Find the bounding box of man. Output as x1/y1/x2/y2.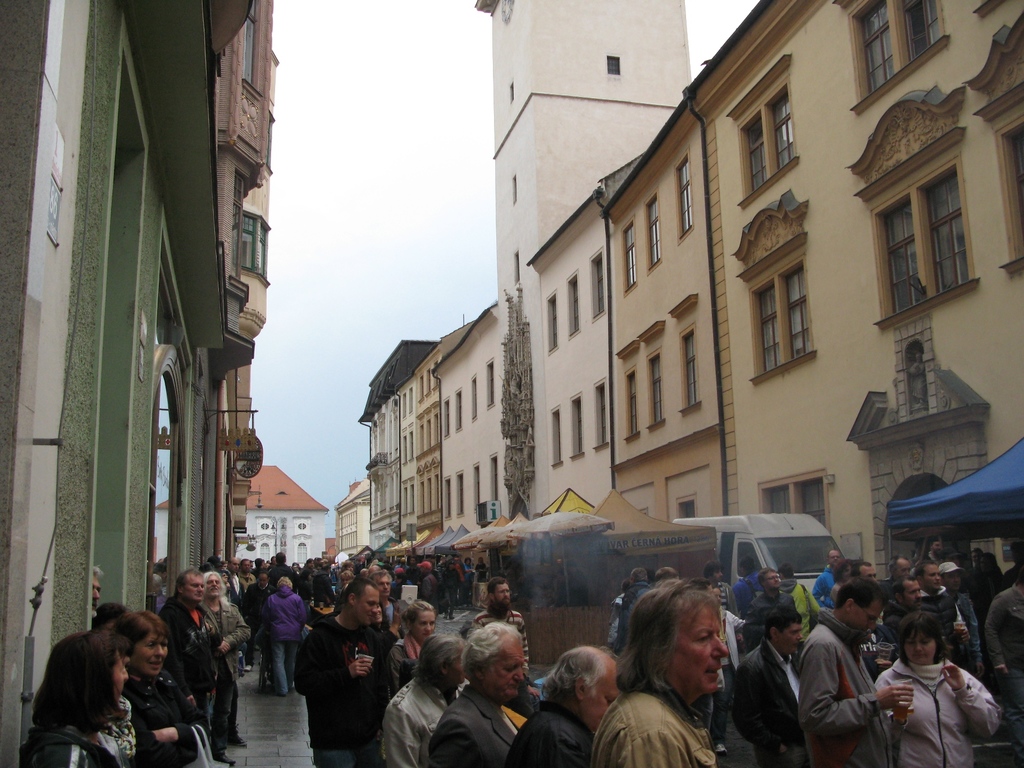
321/556/328/566.
